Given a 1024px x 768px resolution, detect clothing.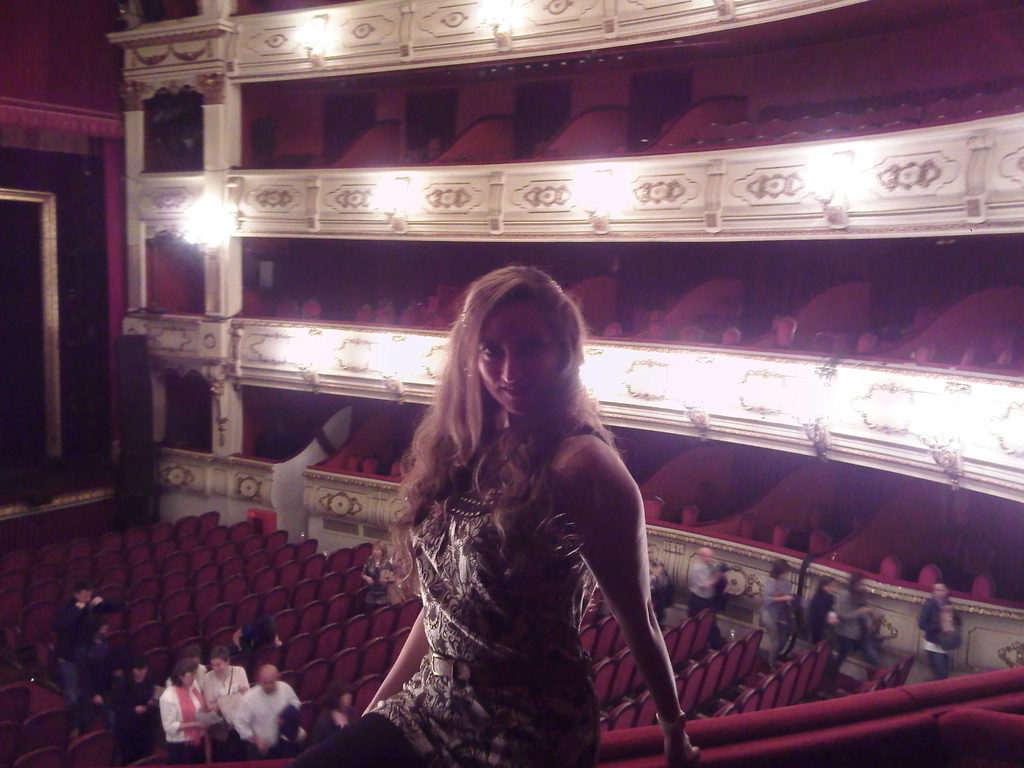
rect(109, 669, 159, 758).
